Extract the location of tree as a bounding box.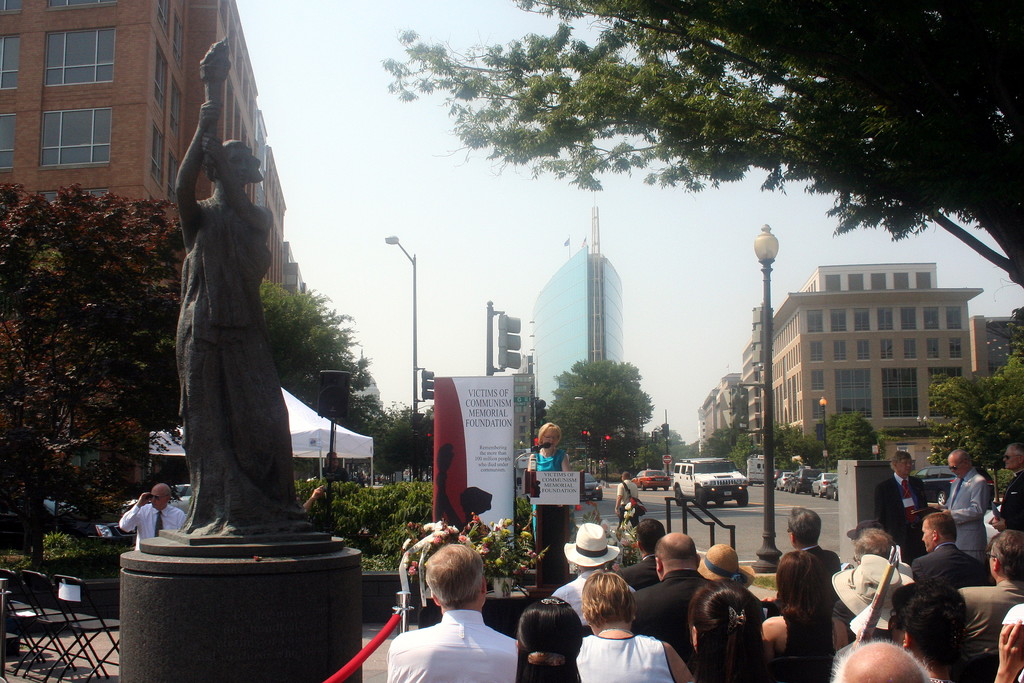
[x1=543, y1=350, x2=649, y2=475].
